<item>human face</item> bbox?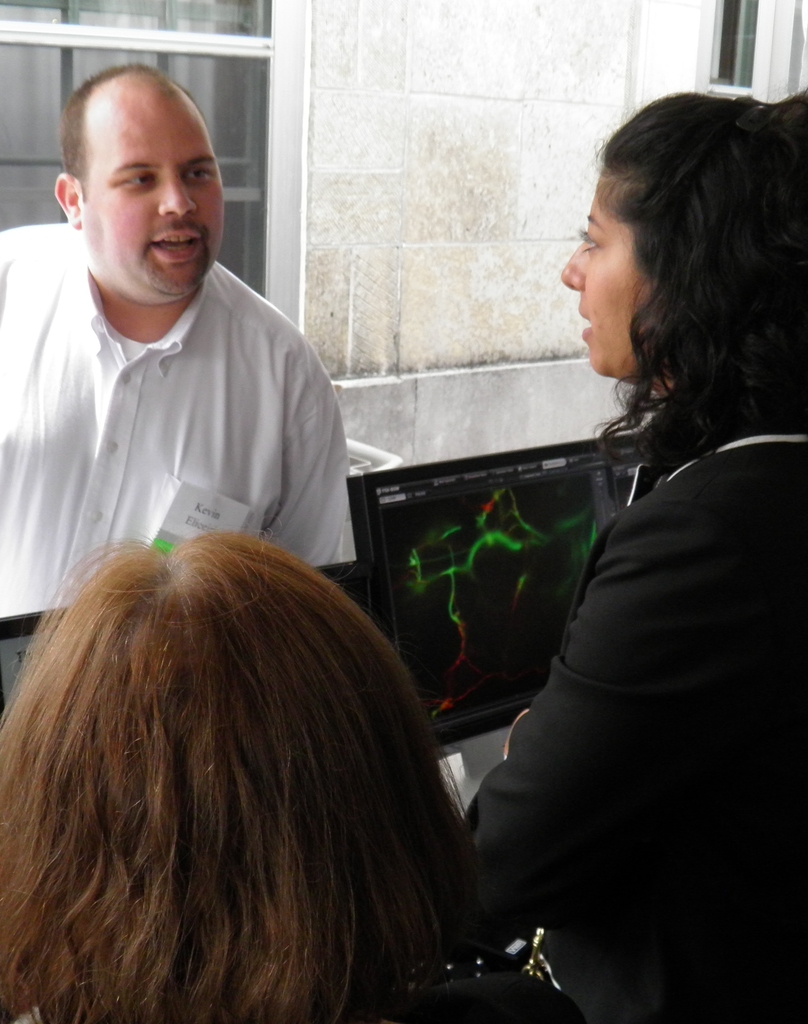
region(82, 102, 225, 295)
